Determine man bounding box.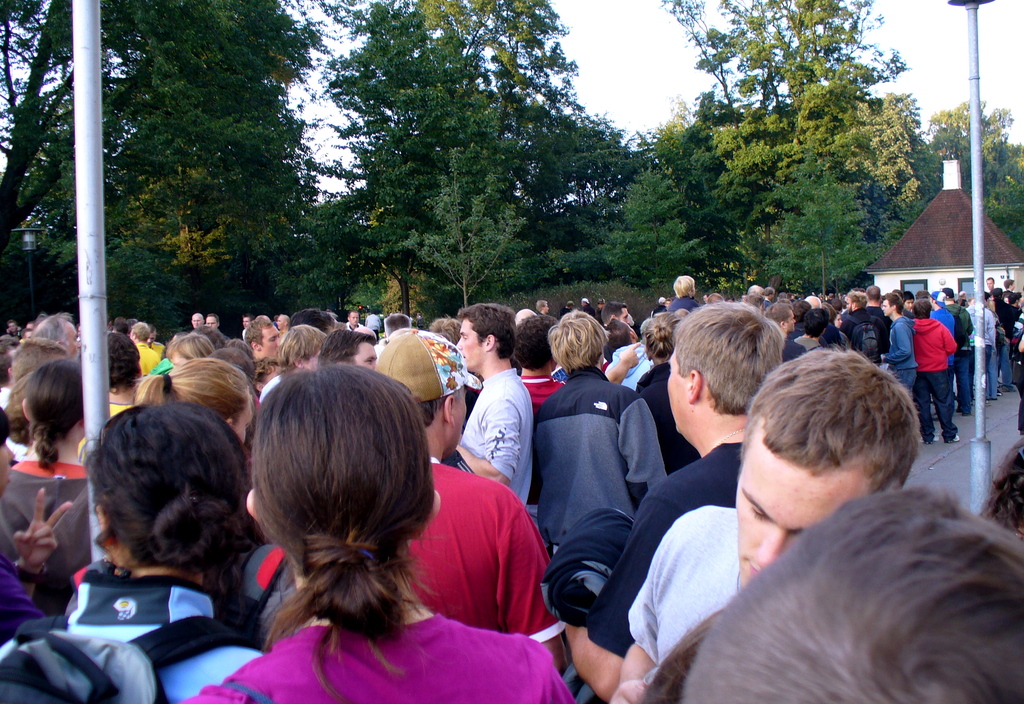
Determined: bbox(515, 310, 536, 329).
